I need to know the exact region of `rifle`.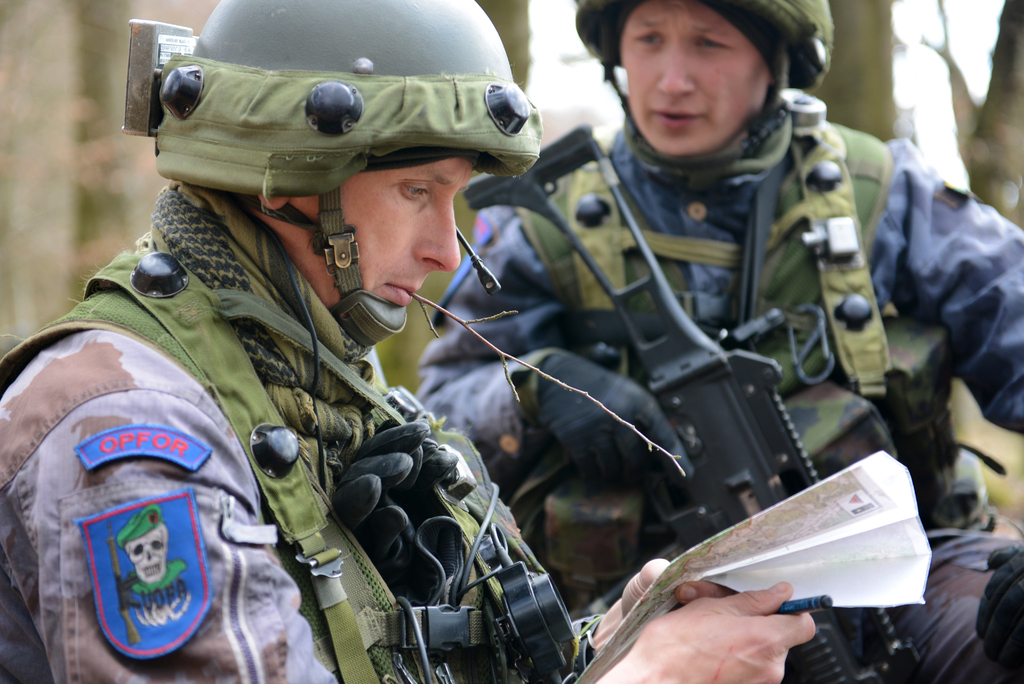
Region: 460/129/920/672.
